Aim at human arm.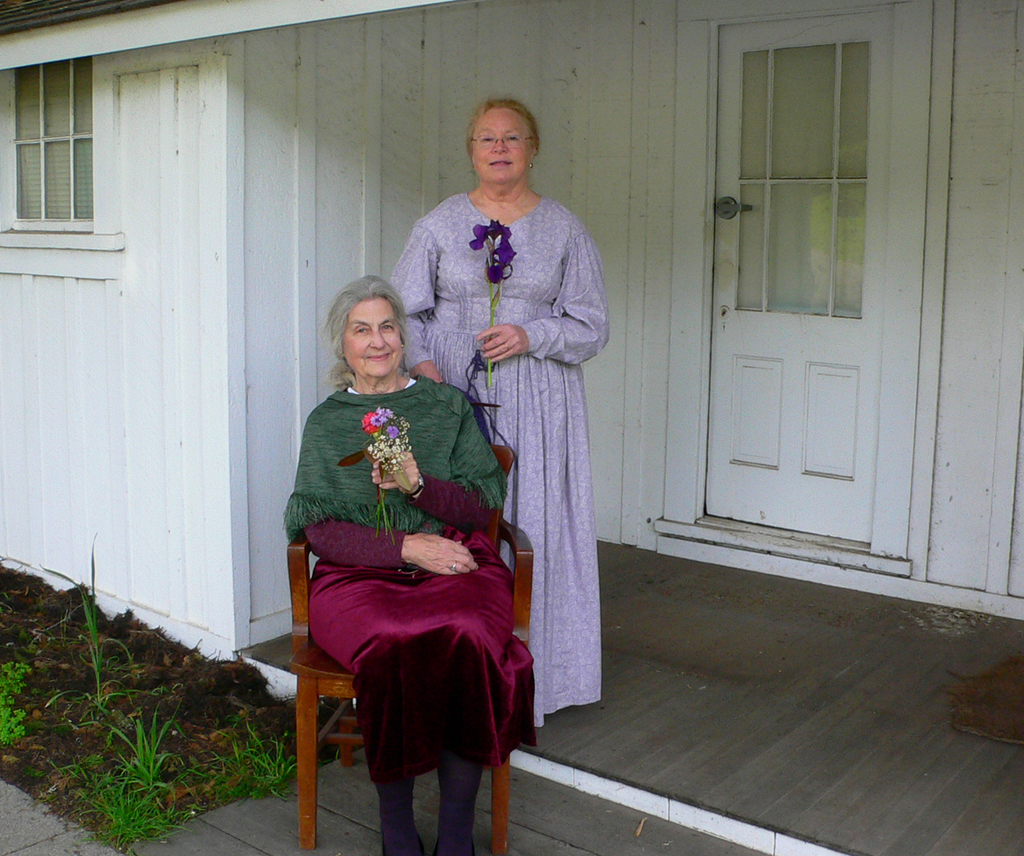
Aimed at region(375, 394, 504, 529).
